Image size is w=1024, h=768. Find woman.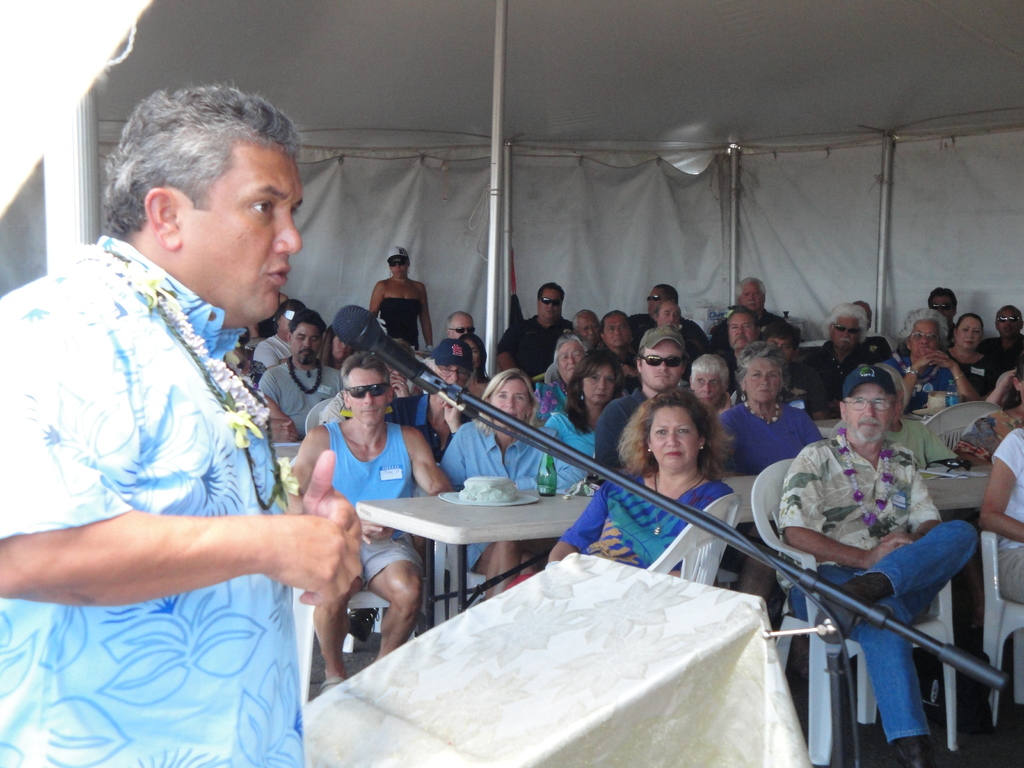
bbox(600, 378, 757, 574).
